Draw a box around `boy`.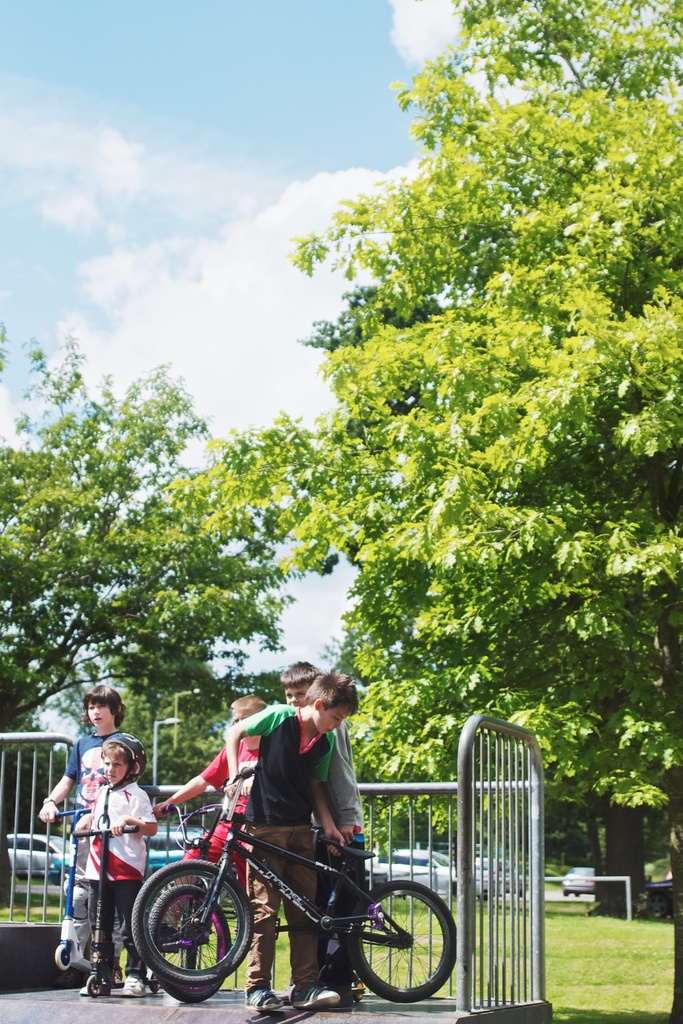
{"x1": 154, "y1": 699, "x2": 266, "y2": 924}.
